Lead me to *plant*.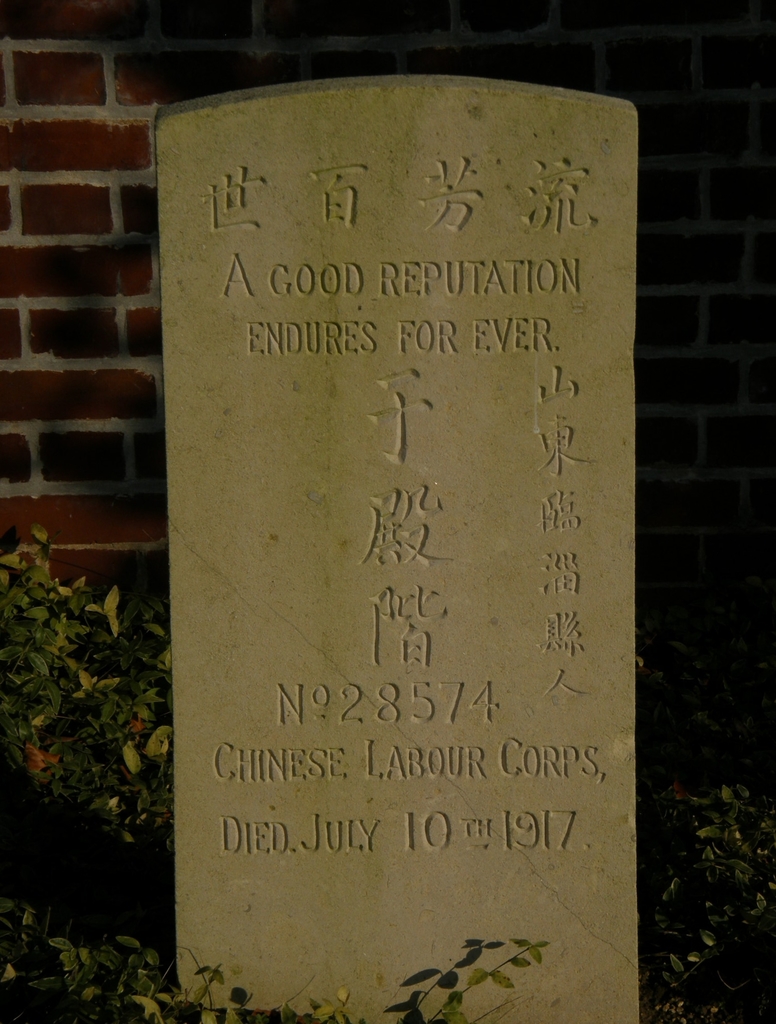
Lead to [13,523,167,916].
